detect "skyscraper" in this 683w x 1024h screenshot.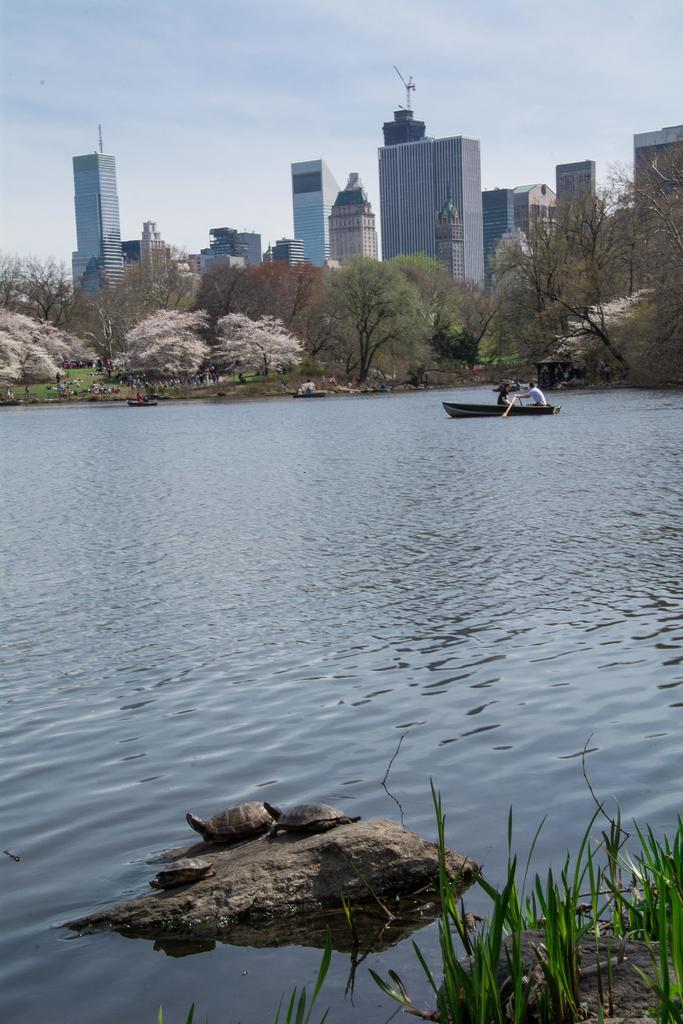
Detection: bbox=(181, 221, 267, 278).
